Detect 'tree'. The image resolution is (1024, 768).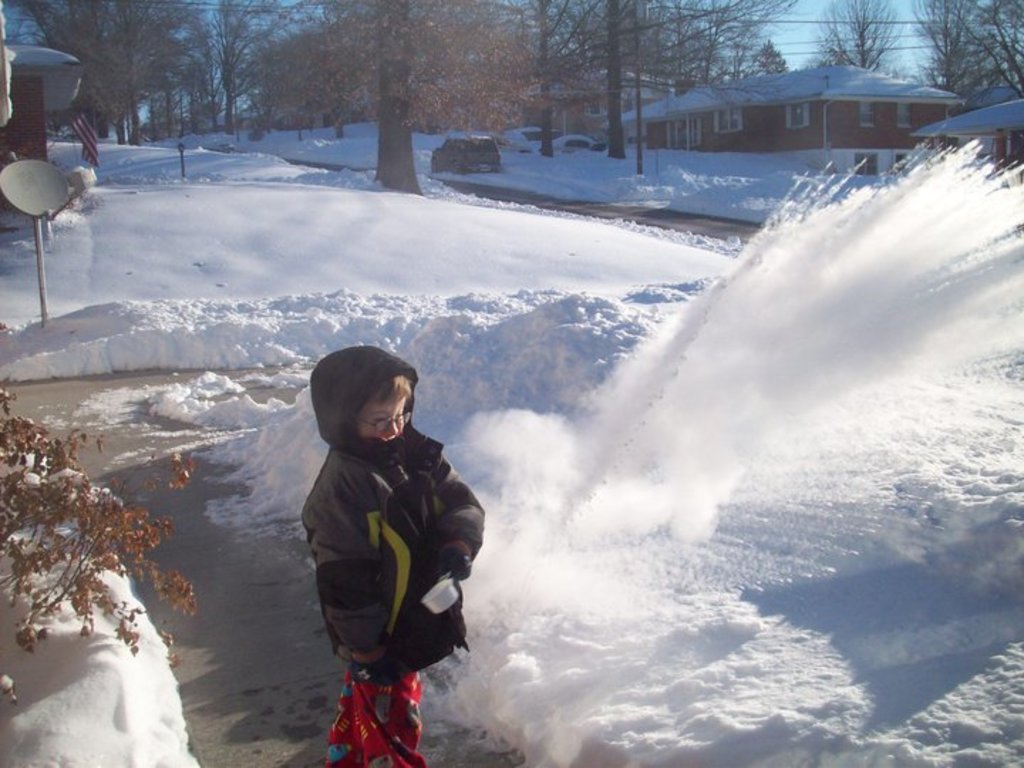
select_region(816, 0, 899, 73).
